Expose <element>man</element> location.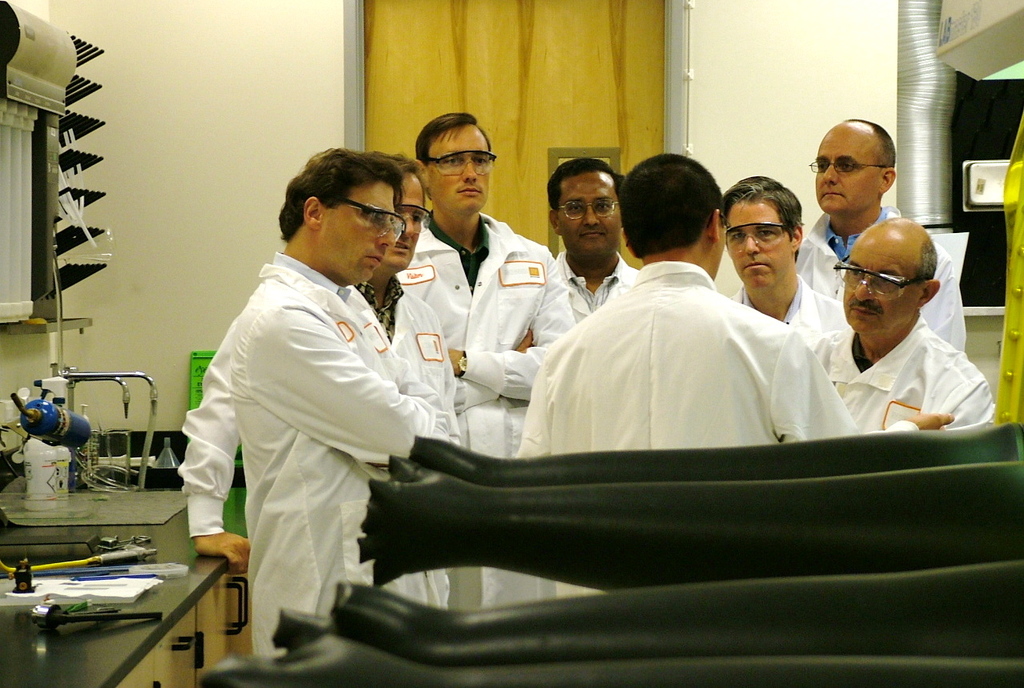
Exposed at [722,175,849,349].
